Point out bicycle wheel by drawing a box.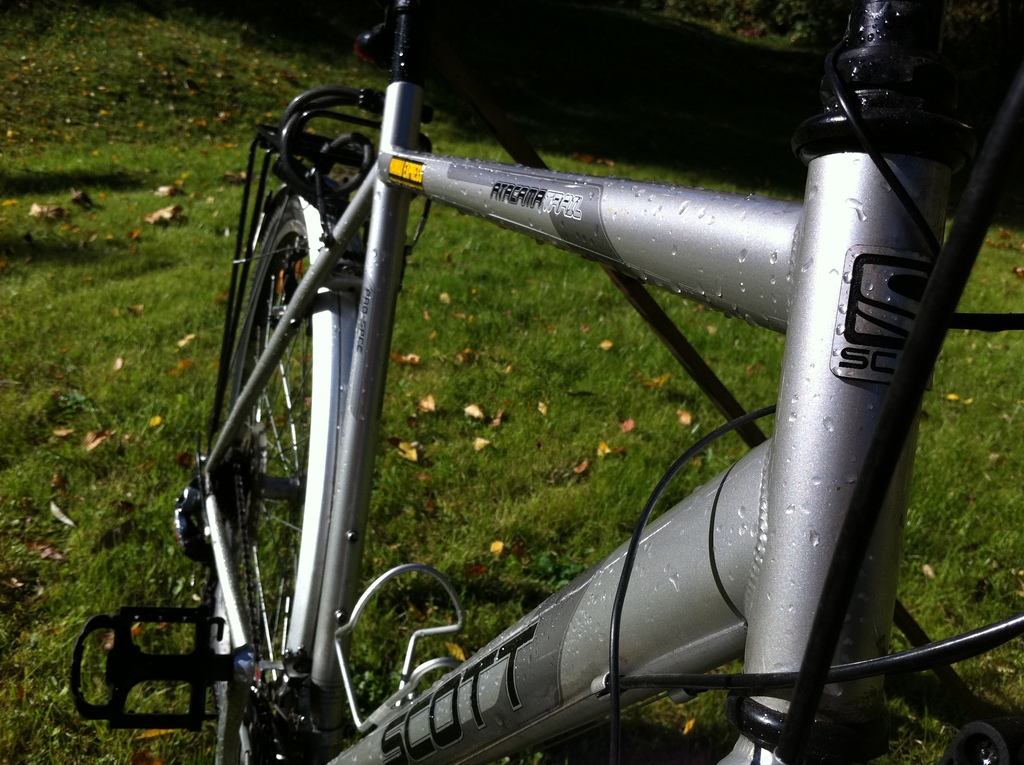
box(226, 196, 365, 762).
